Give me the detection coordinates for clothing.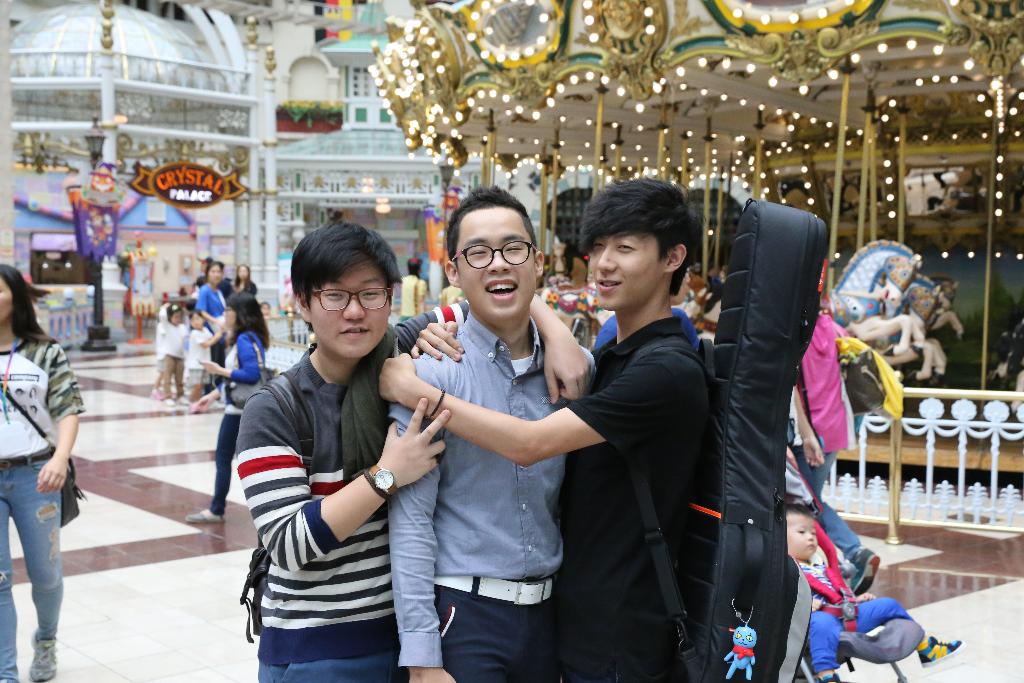
rect(193, 335, 216, 381).
